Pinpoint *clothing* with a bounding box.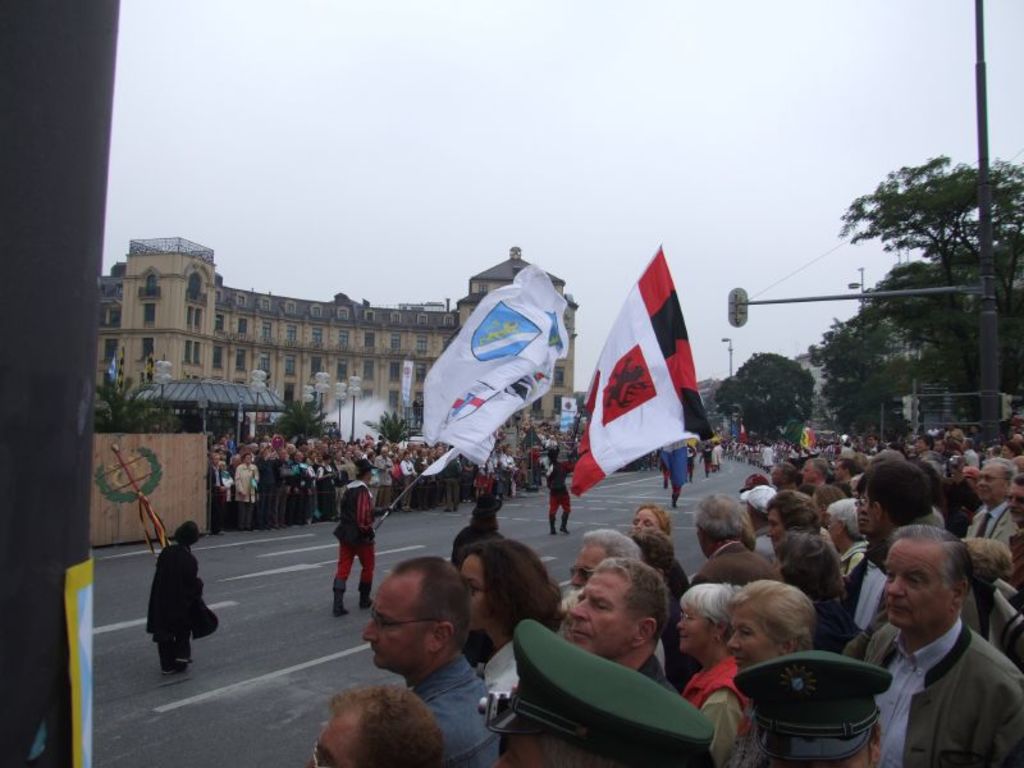
[x1=326, y1=476, x2=378, y2=595].
